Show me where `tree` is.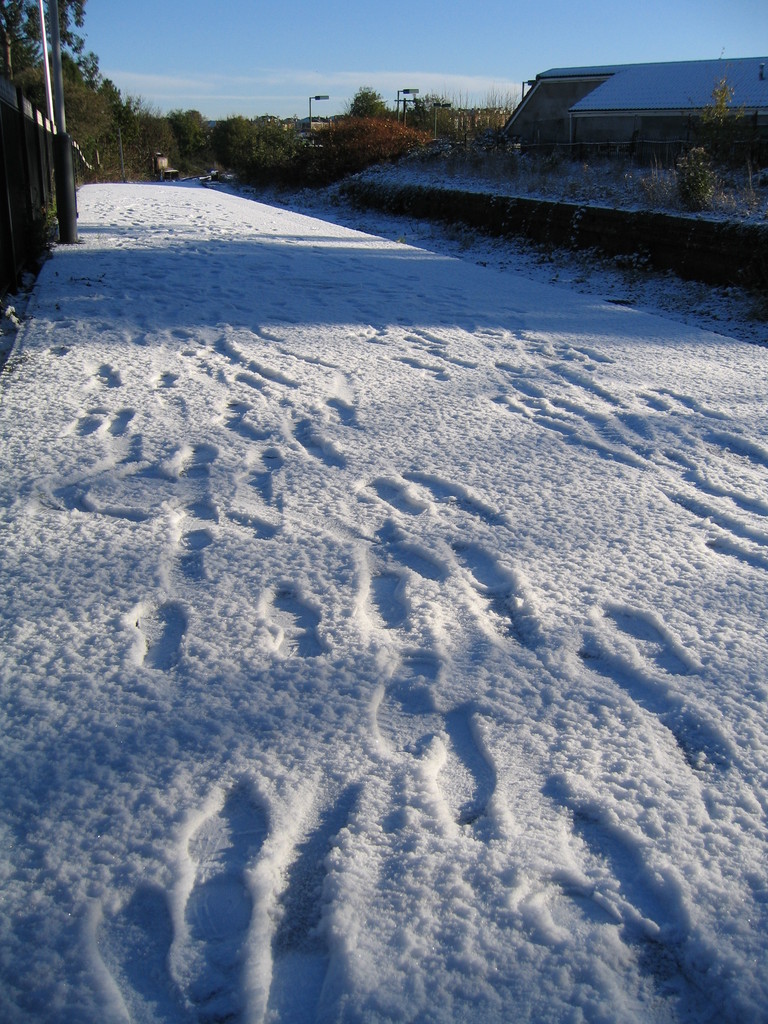
`tree` is at Rect(226, 106, 327, 189).
